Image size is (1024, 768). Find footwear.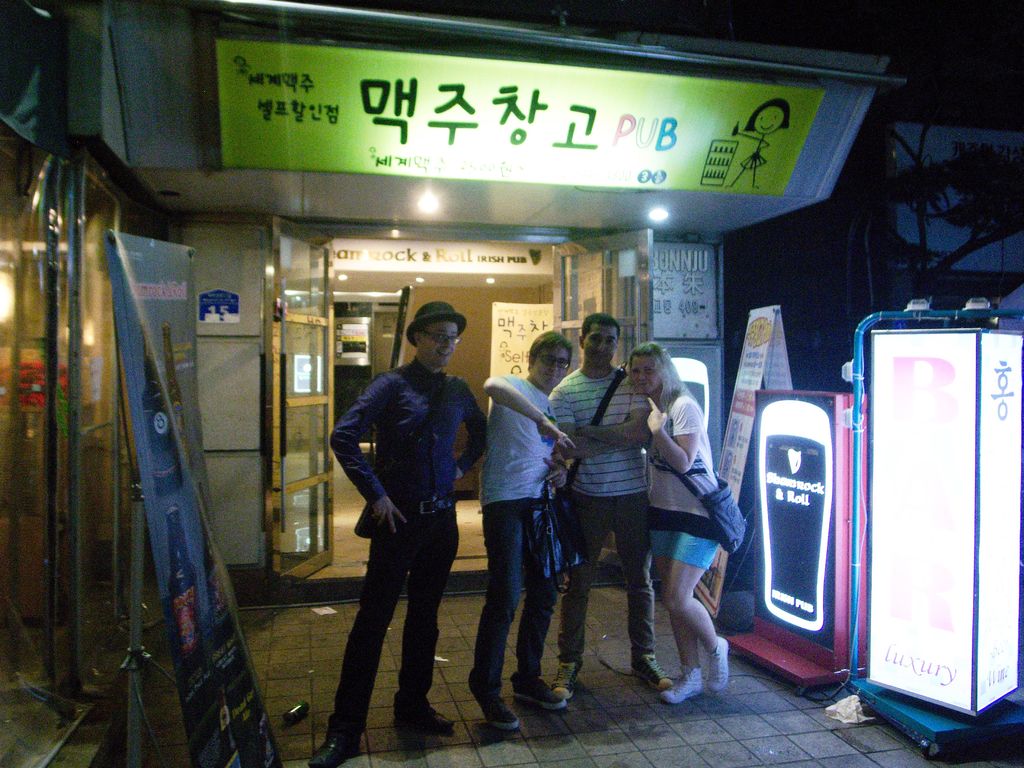
310:729:361:767.
